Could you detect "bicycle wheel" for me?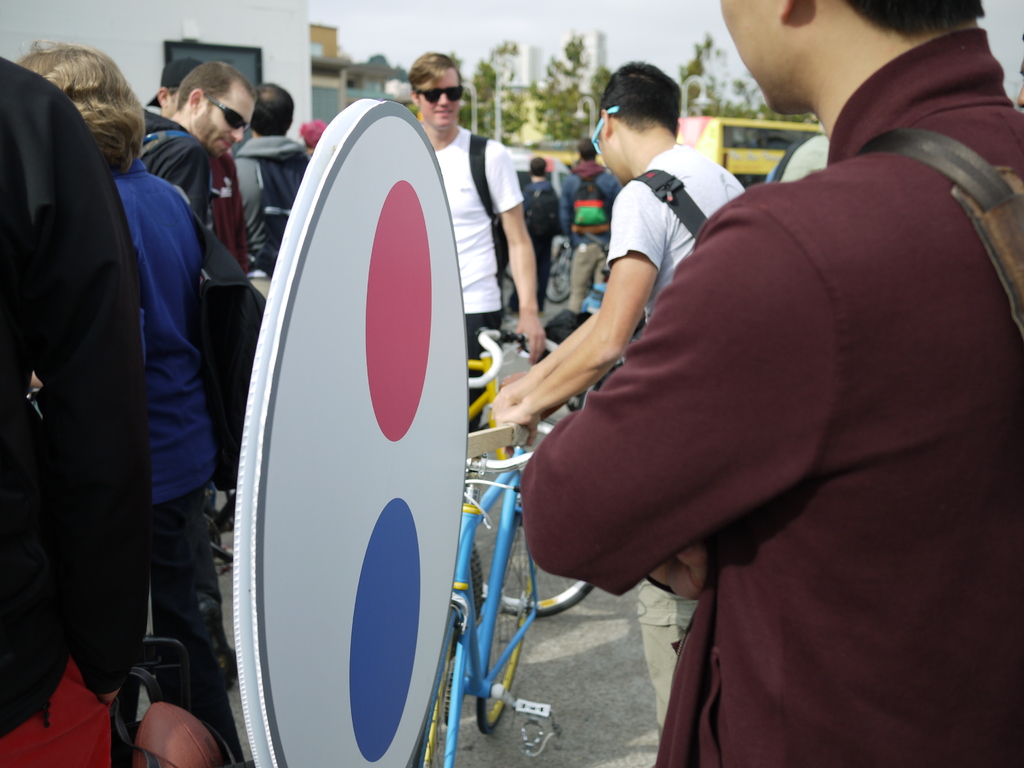
Detection result: [left=475, top=506, right=536, bottom=735].
